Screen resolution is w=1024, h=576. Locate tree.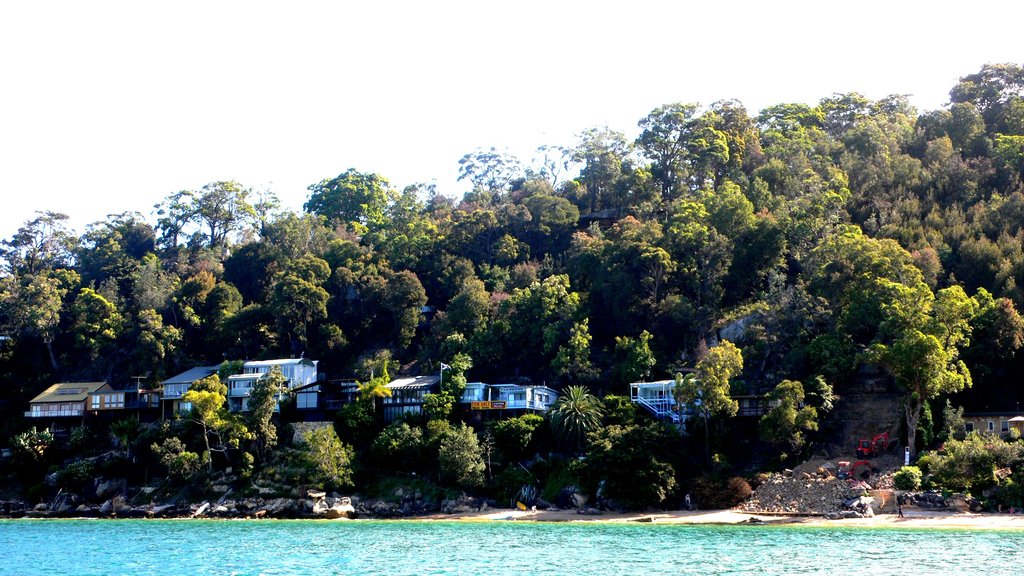
287 427 357 493.
